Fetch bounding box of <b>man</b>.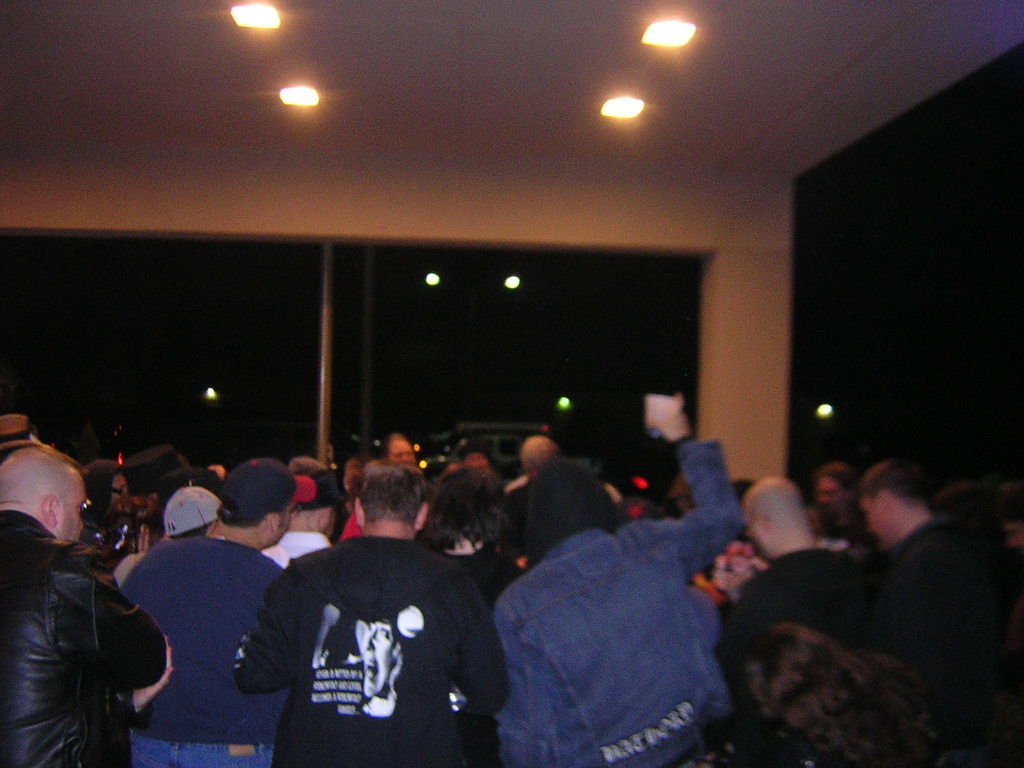
Bbox: box(104, 454, 281, 767).
